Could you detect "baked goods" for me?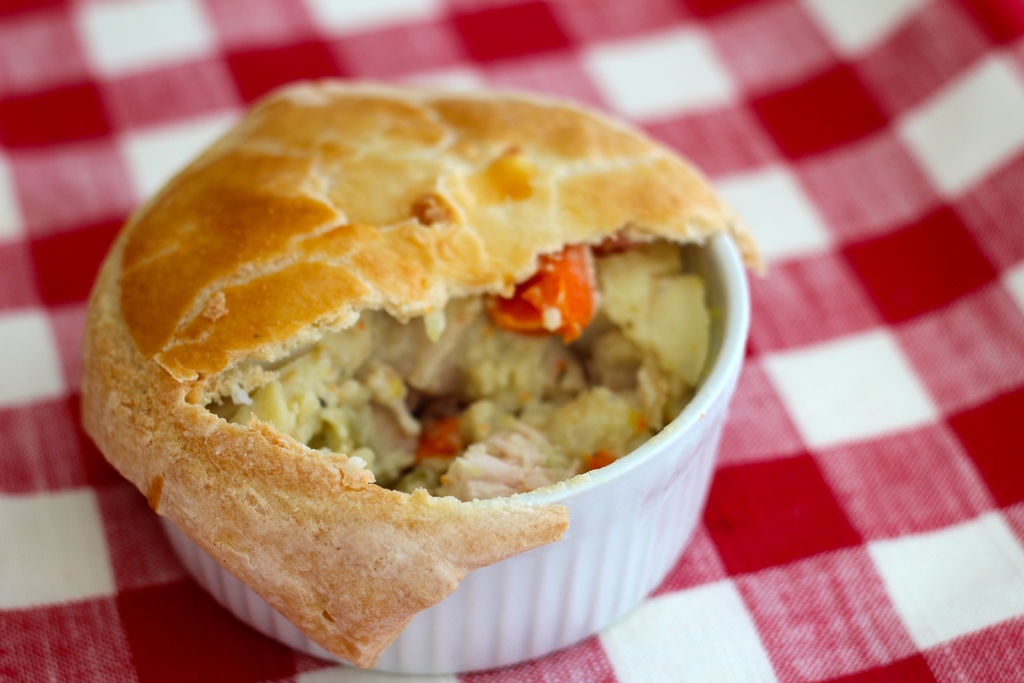
Detection result: 76 78 765 673.
